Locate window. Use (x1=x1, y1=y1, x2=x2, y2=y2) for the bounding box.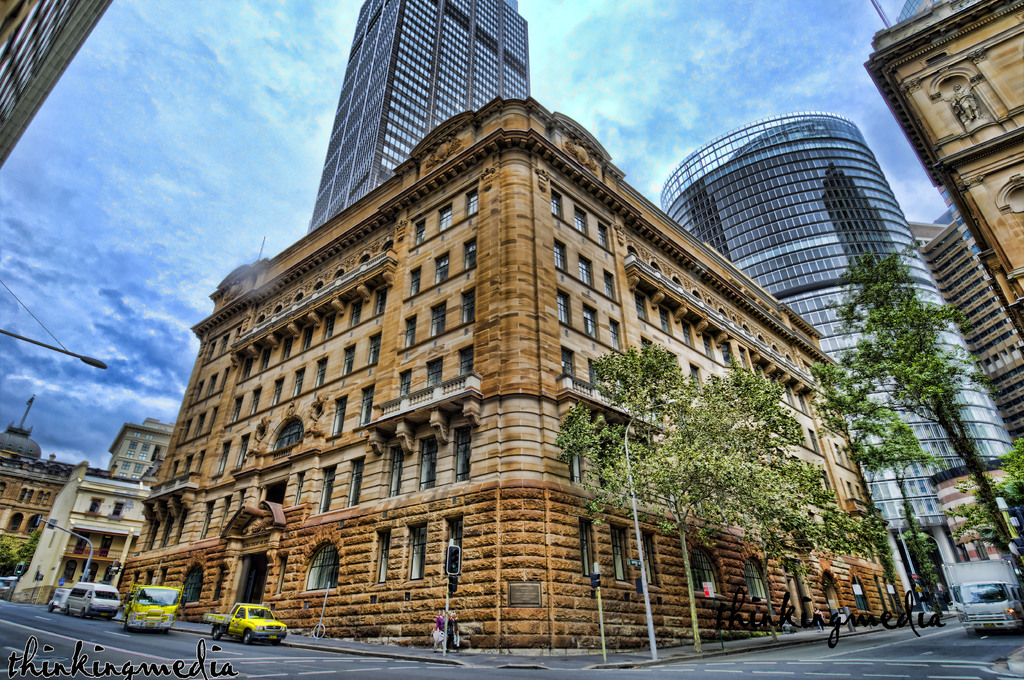
(x1=378, y1=289, x2=383, y2=310).
